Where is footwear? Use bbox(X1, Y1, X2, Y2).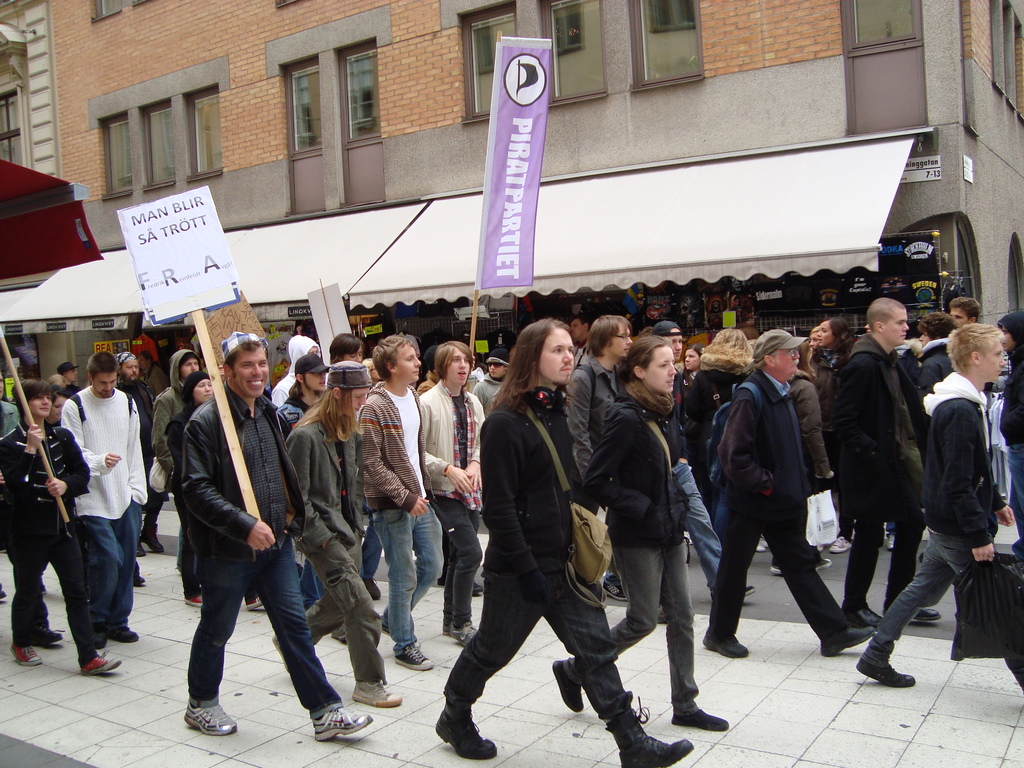
bbox(244, 598, 268, 610).
